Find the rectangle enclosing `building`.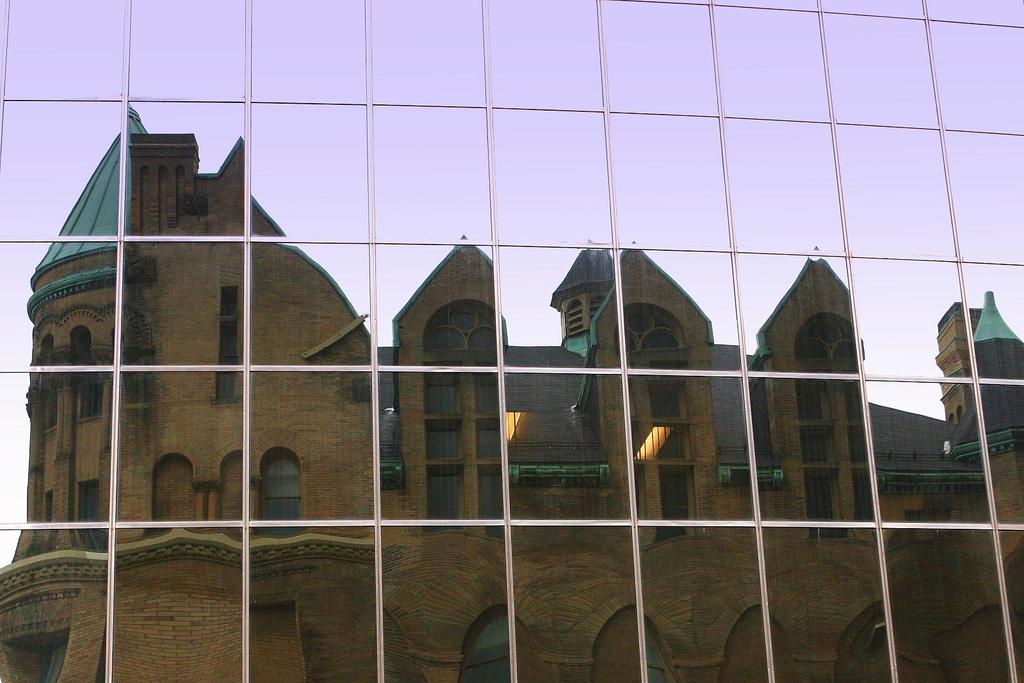
x1=0, y1=93, x2=1023, y2=682.
